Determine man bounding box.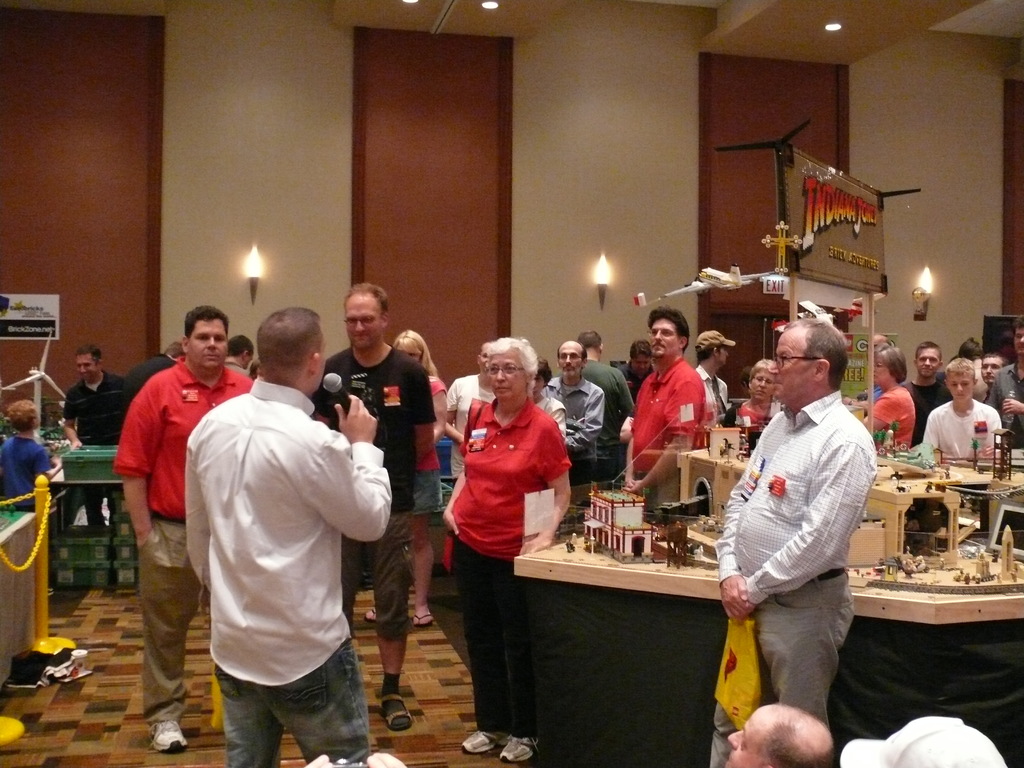
Determined: x1=982, y1=351, x2=1009, y2=383.
